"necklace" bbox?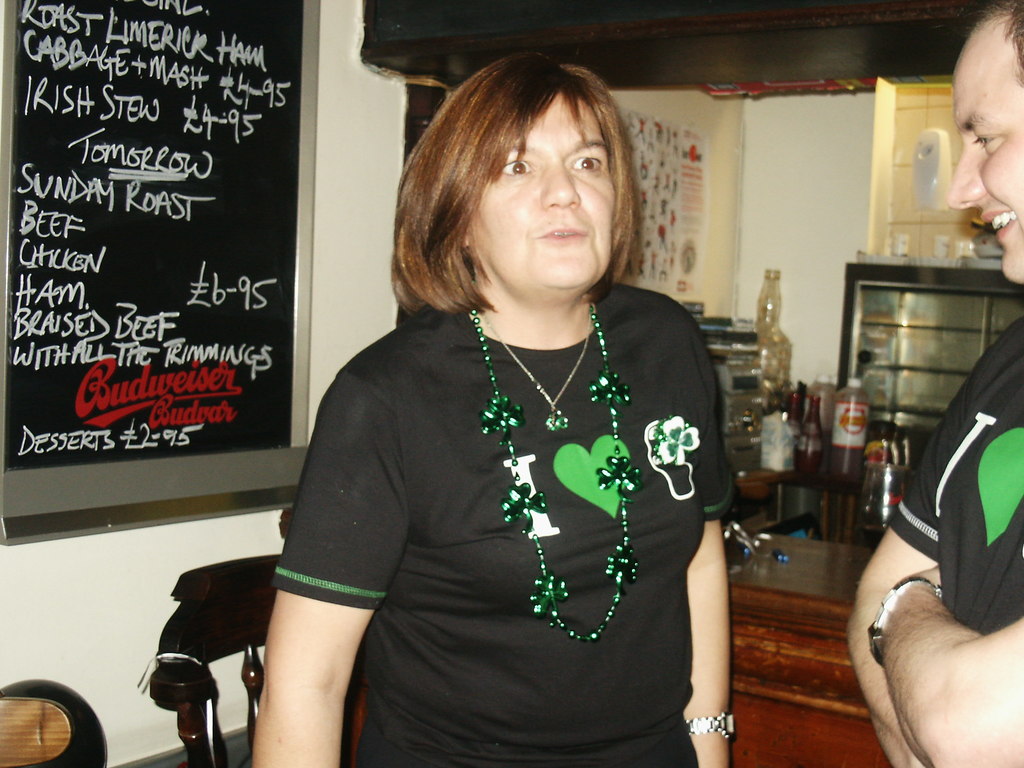
crop(465, 294, 631, 645)
